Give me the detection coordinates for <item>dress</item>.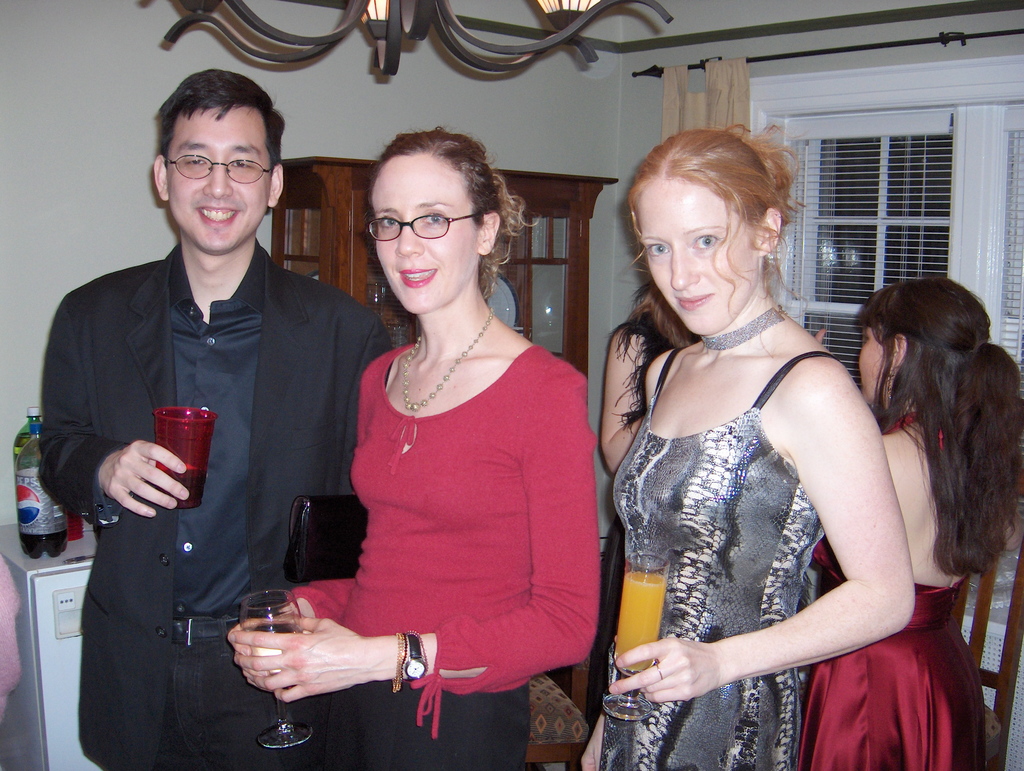
detection(801, 413, 986, 770).
